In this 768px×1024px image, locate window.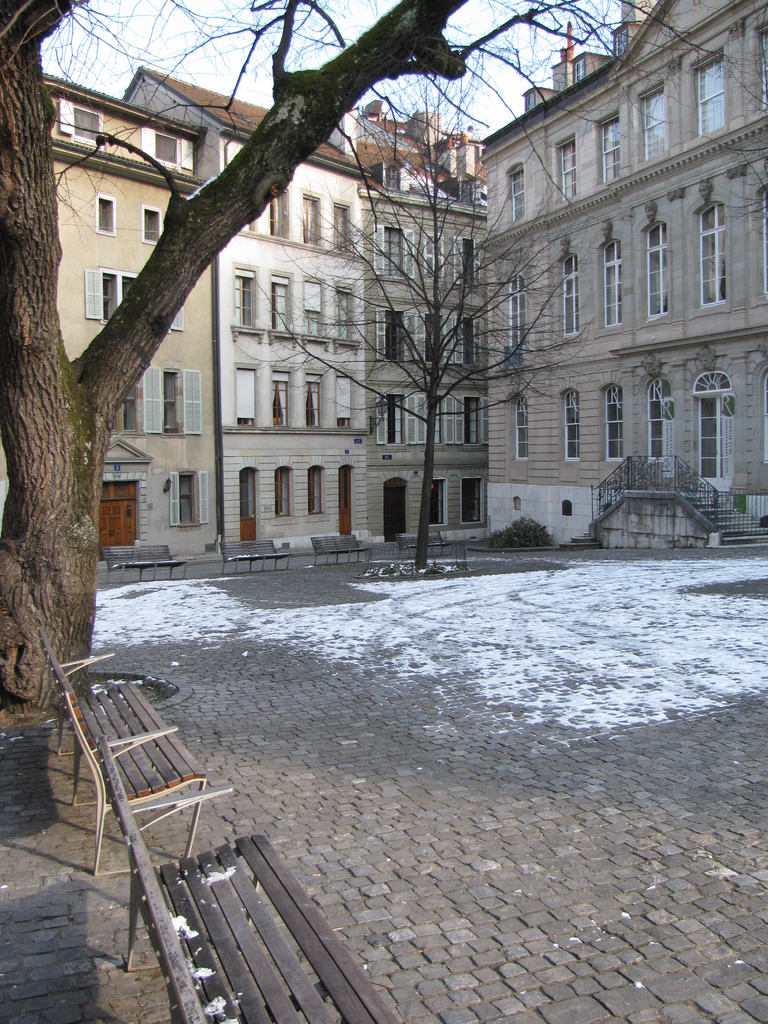
Bounding box: (left=382, top=309, right=404, bottom=365).
